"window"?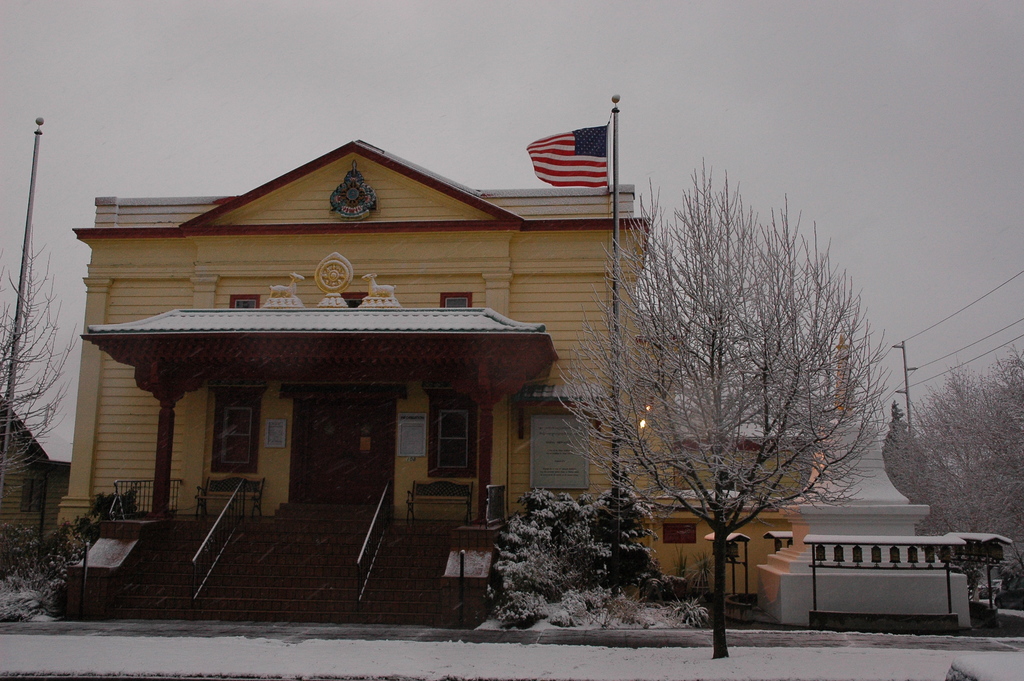
crop(206, 379, 259, 473)
